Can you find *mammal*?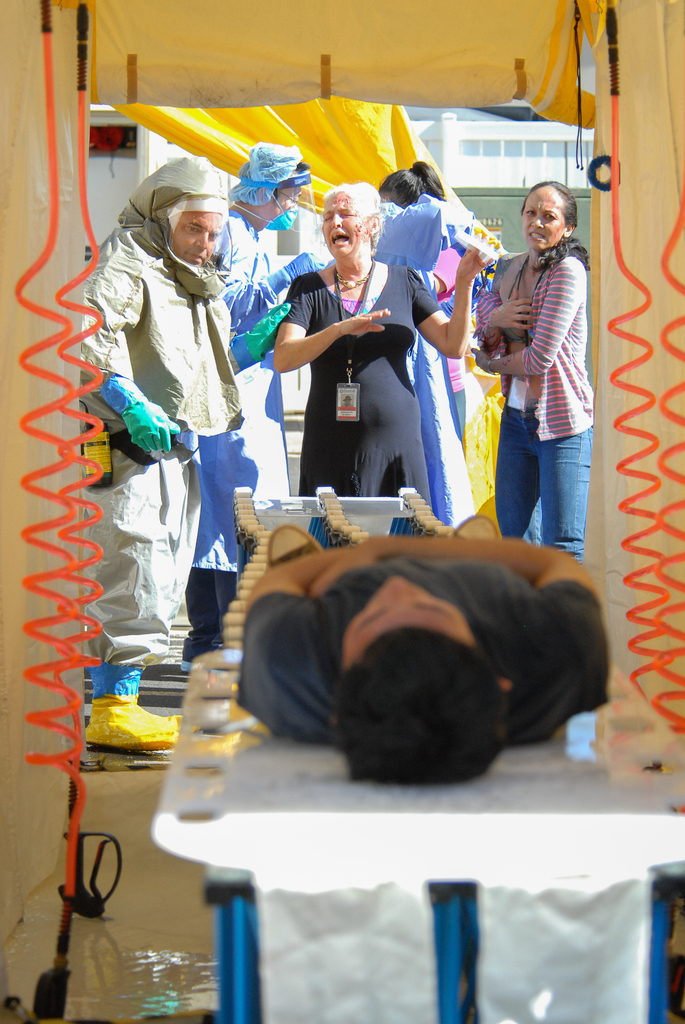
Yes, bounding box: BBox(80, 154, 286, 746).
